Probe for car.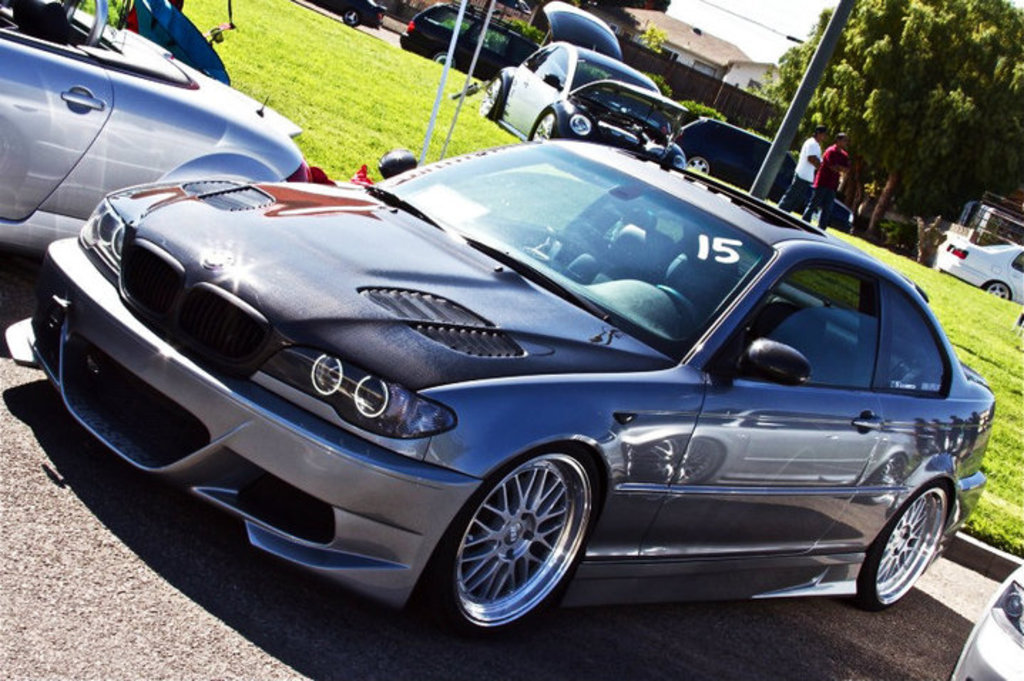
Probe result: bbox(940, 238, 1023, 302).
